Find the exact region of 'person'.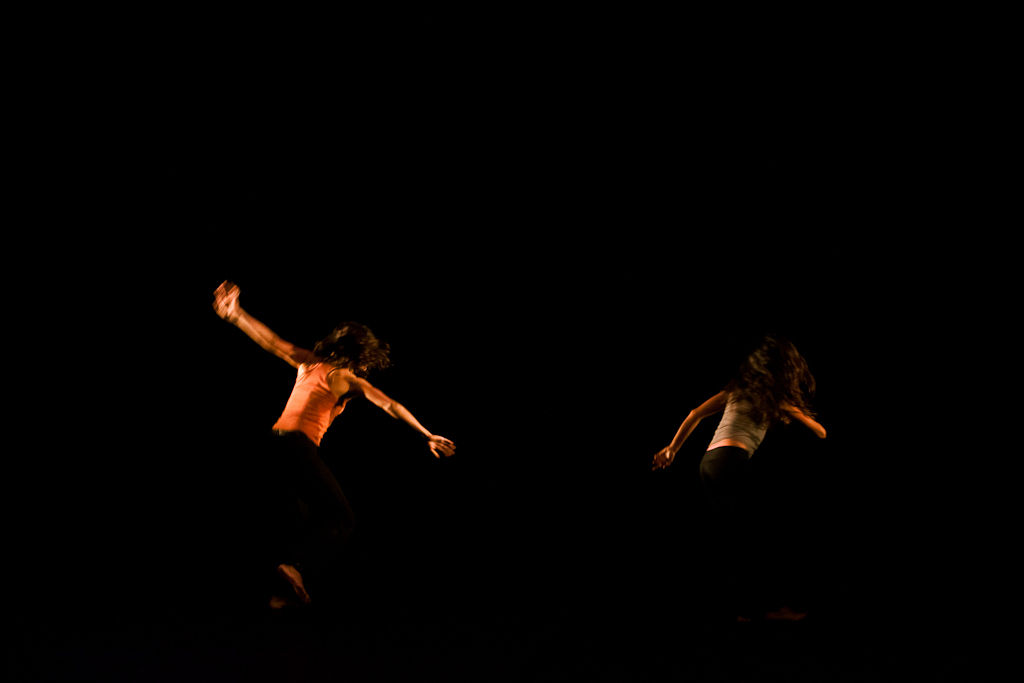
Exact region: (left=651, top=320, right=834, bottom=535).
